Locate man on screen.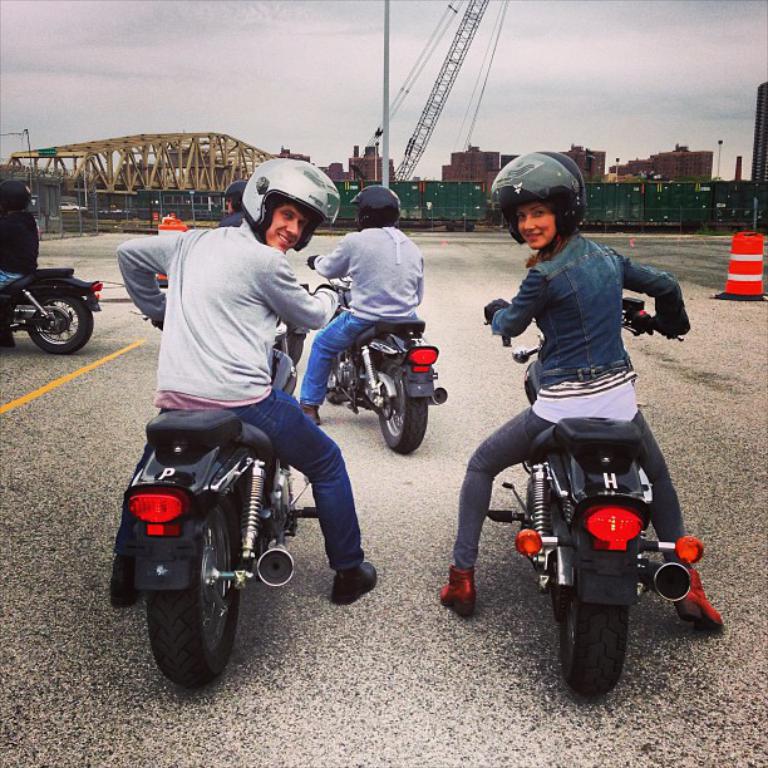
On screen at x1=112 y1=182 x2=365 y2=624.
